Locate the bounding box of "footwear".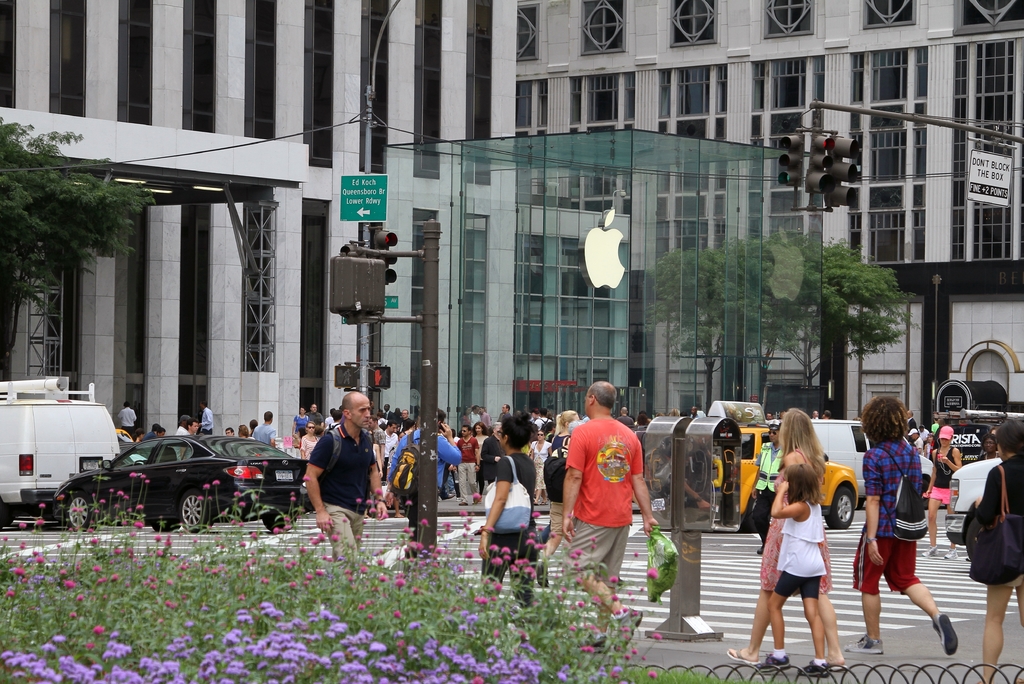
Bounding box: locate(924, 548, 938, 558).
